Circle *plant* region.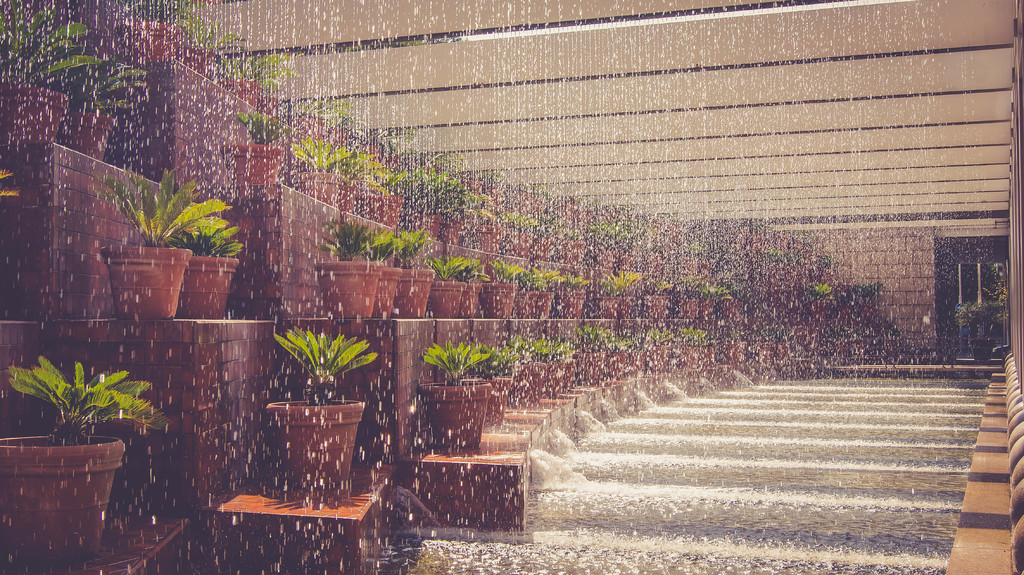
Region: 493/258/530/279.
